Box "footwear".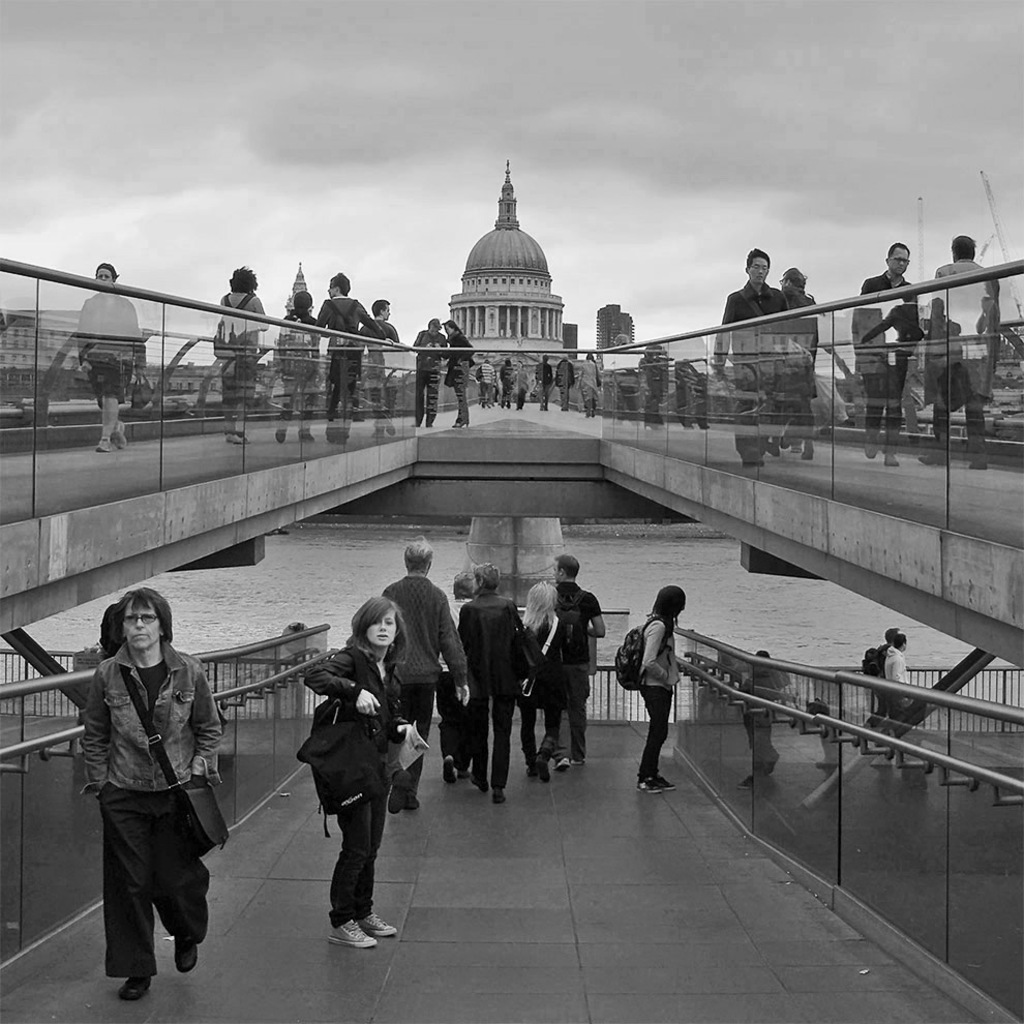
BBox(884, 450, 899, 470).
